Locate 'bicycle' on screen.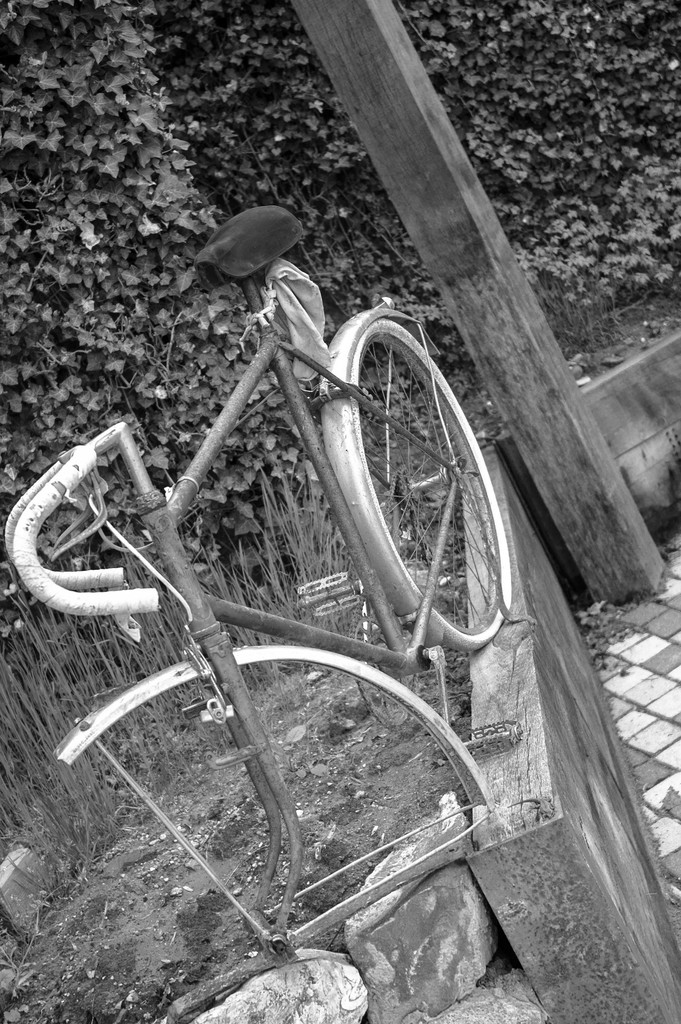
On screen at bbox(0, 192, 507, 1023).
